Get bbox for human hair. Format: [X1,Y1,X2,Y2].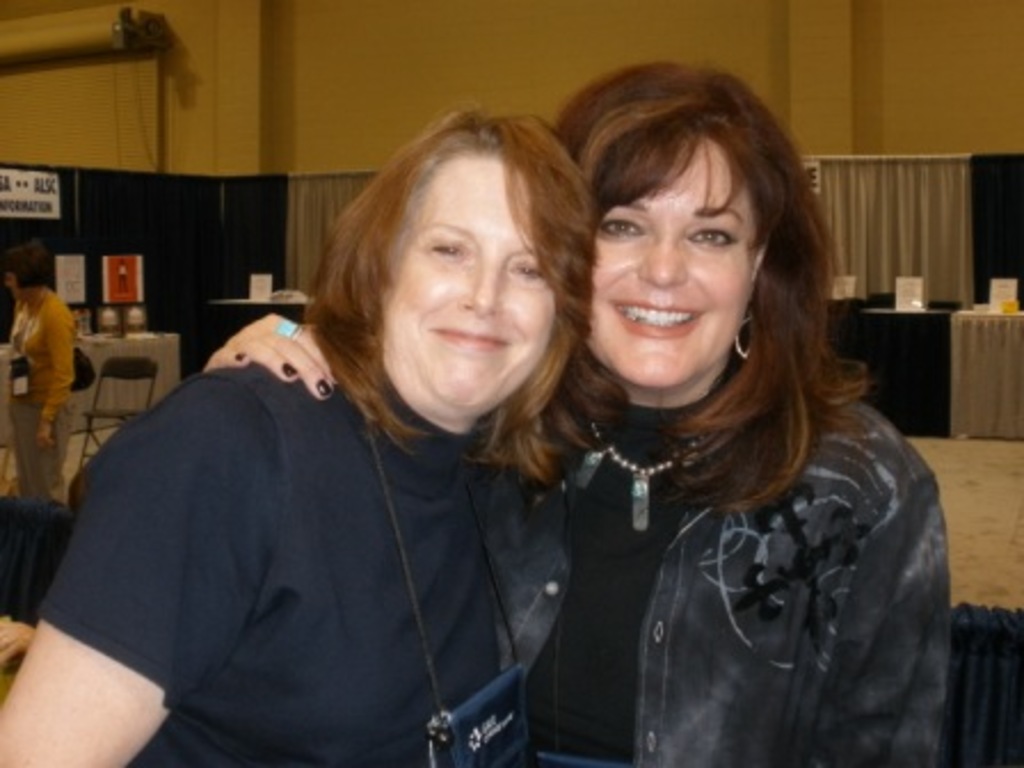
[537,59,875,521].
